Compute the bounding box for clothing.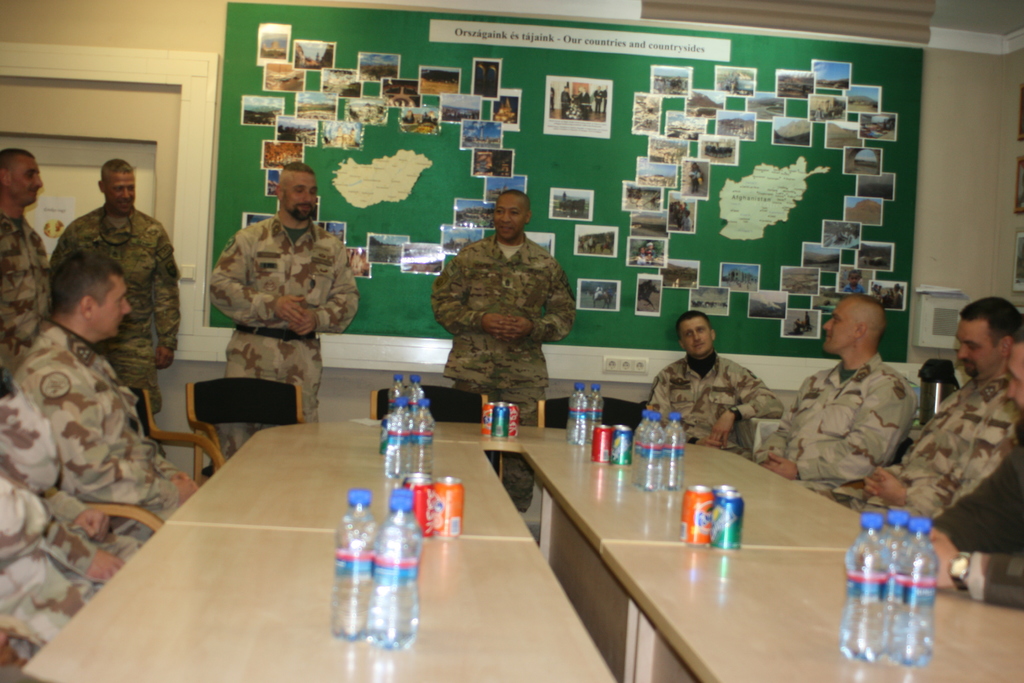
left=652, top=347, right=797, bottom=473.
